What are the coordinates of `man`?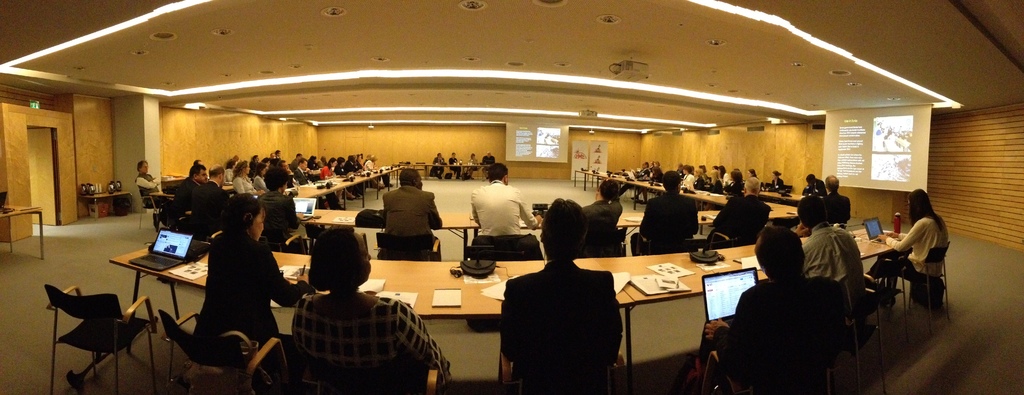
[x1=822, y1=172, x2=850, y2=235].
